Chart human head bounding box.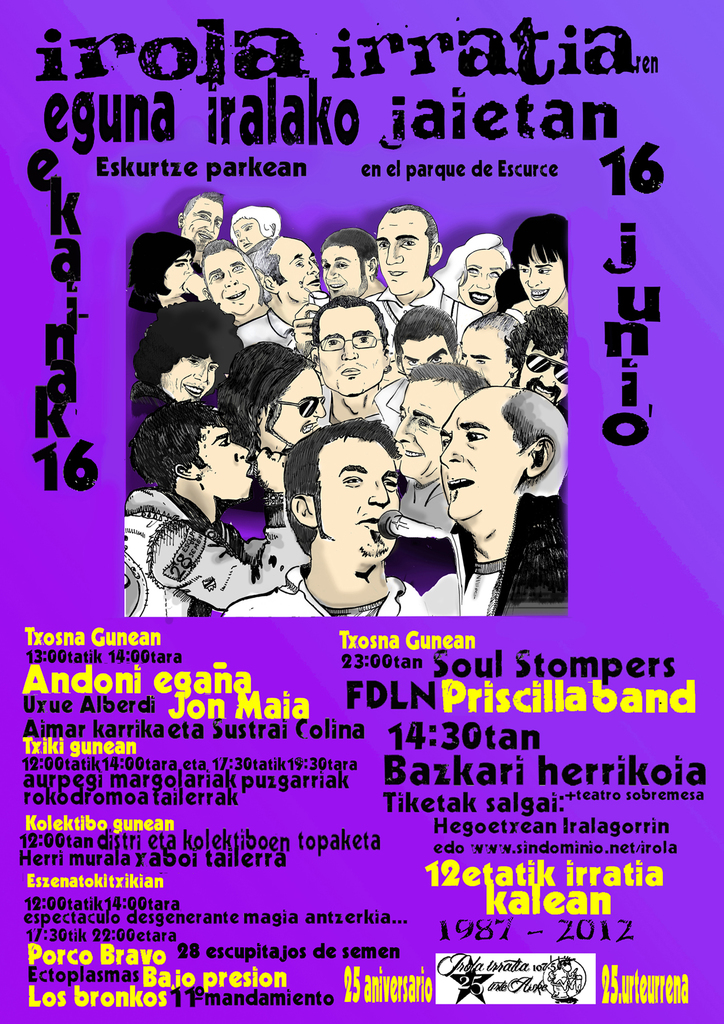
Charted: <box>227,202,282,260</box>.
